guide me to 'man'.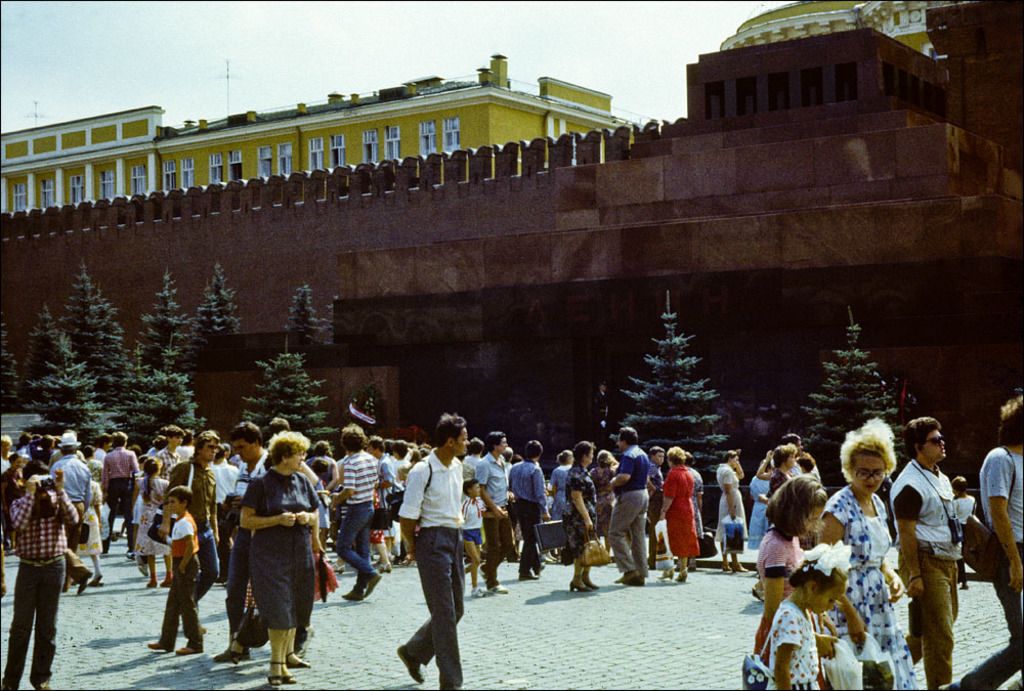
Guidance: (left=394, top=433, right=484, bottom=675).
